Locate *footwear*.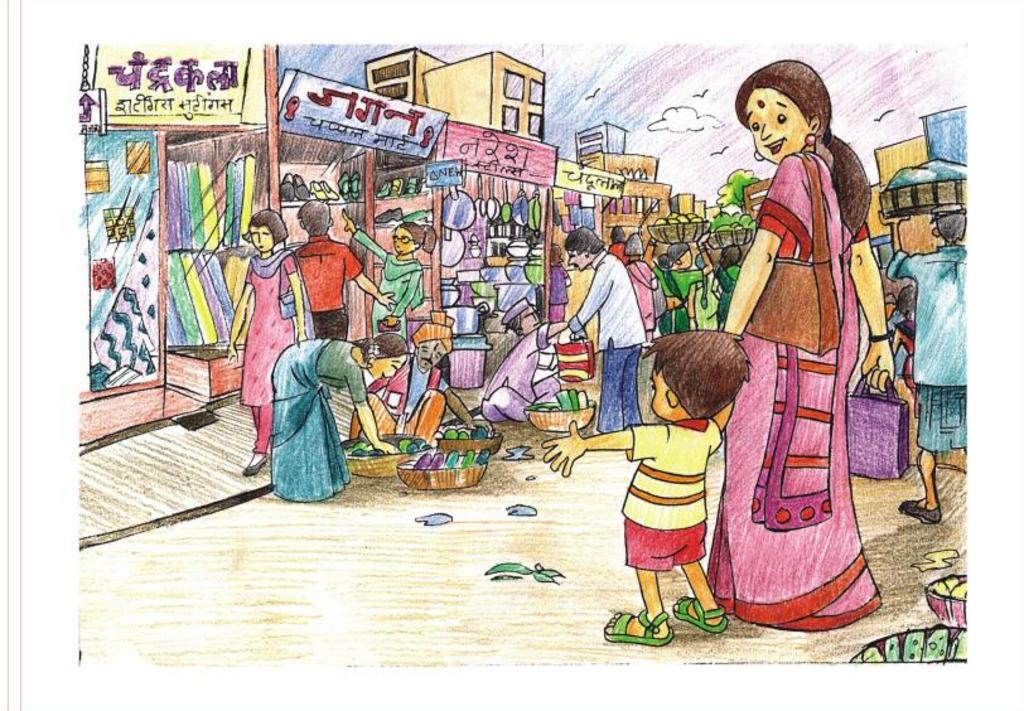
Bounding box: x1=317, y1=174, x2=338, y2=203.
